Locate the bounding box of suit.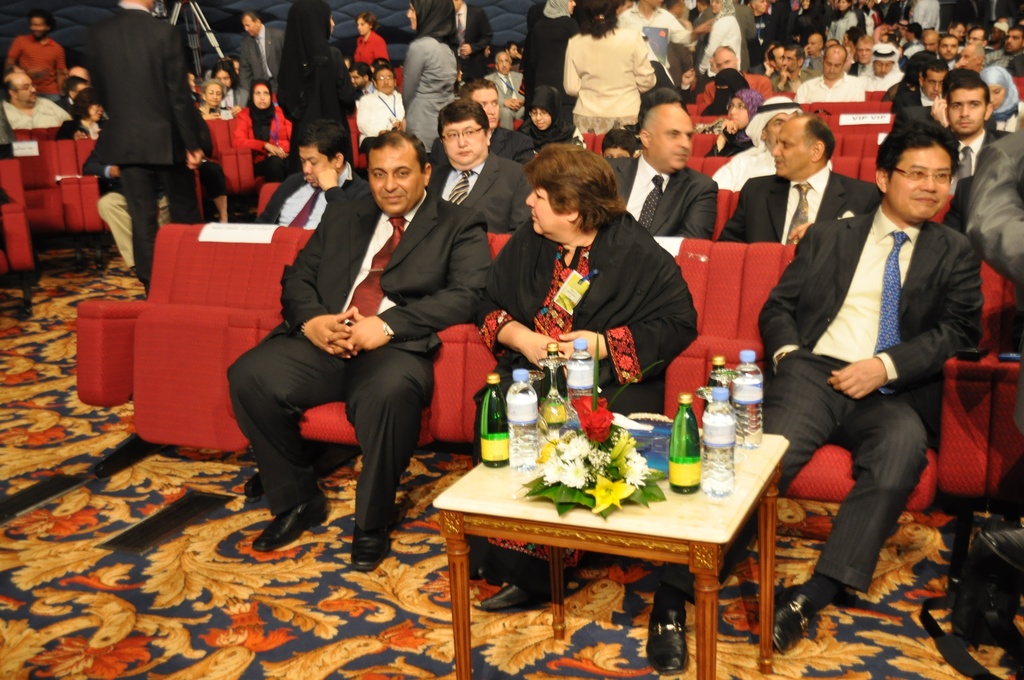
Bounding box: left=716, top=166, right=883, bottom=241.
